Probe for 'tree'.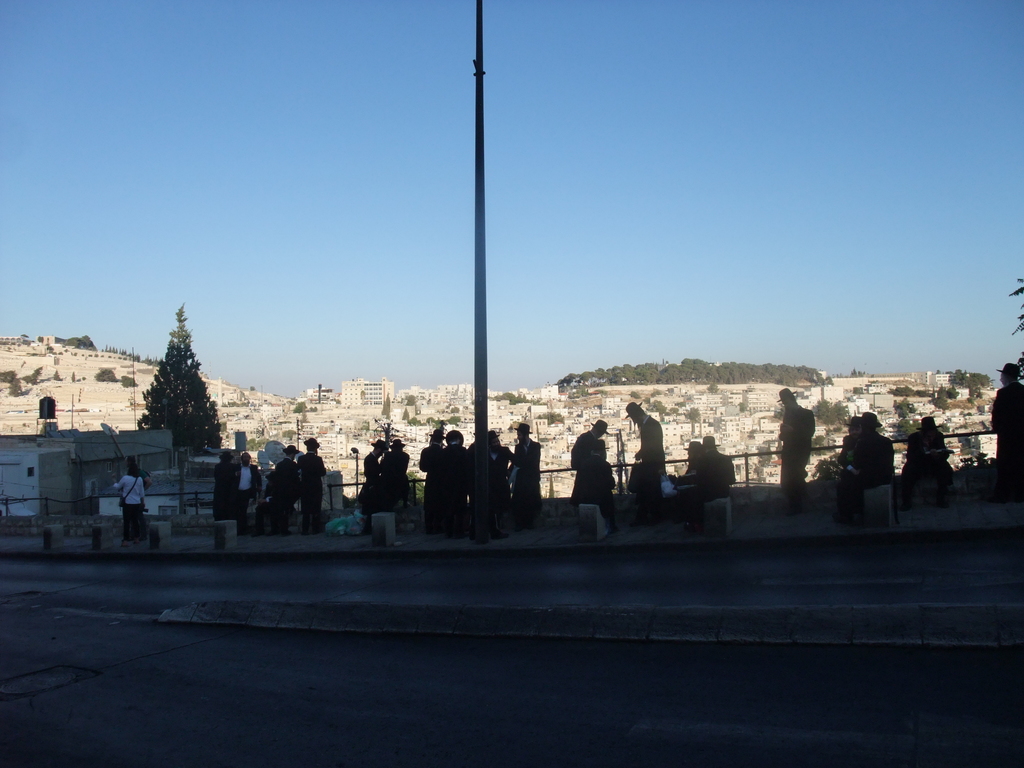
Probe result: [122,373,140,387].
